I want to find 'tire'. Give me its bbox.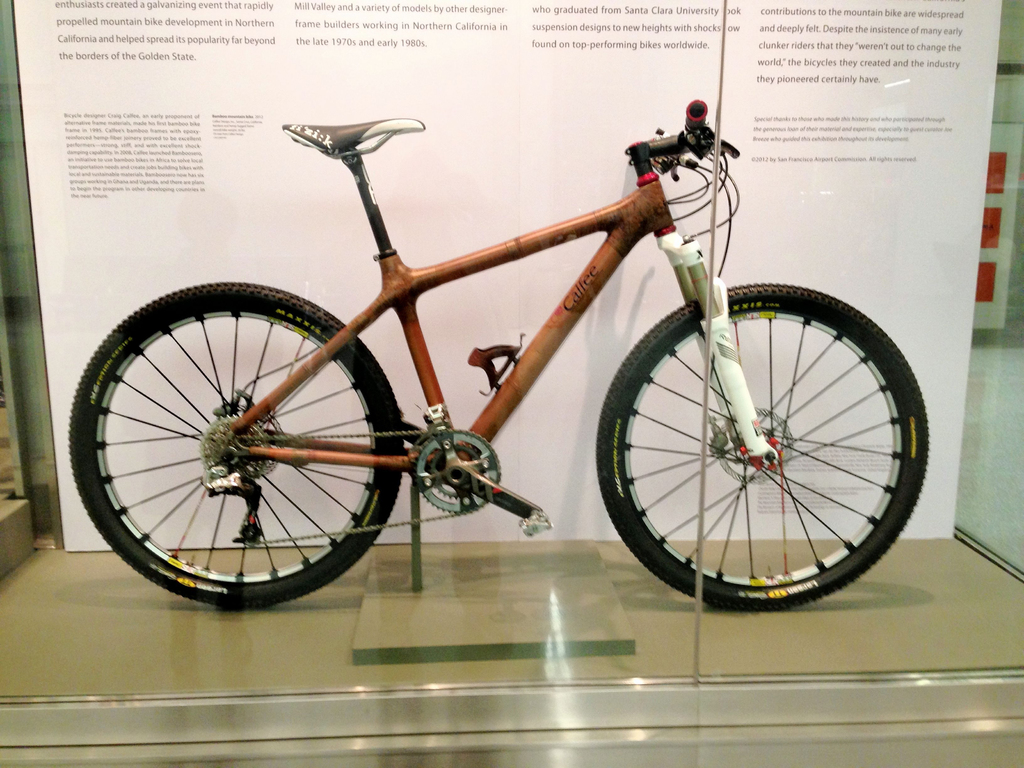
[x1=606, y1=259, x2=920, y2=607].
